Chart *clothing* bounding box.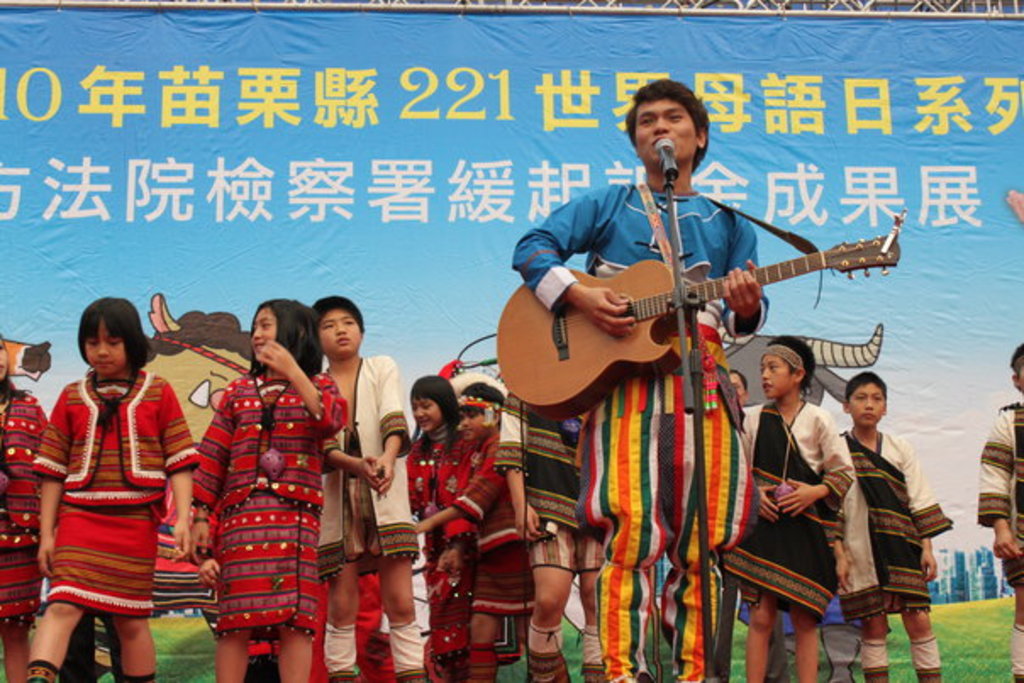
Charted: <bbox>186, 366, 351, 634</bbox>.
